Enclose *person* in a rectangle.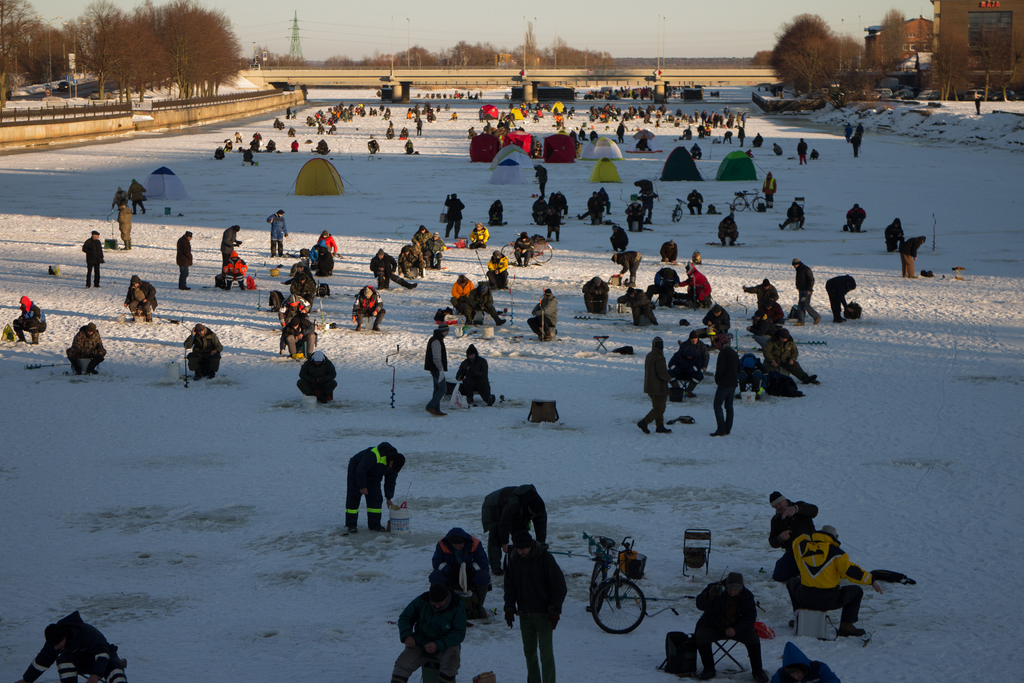
bbox=[484, 249, 510, 291].
